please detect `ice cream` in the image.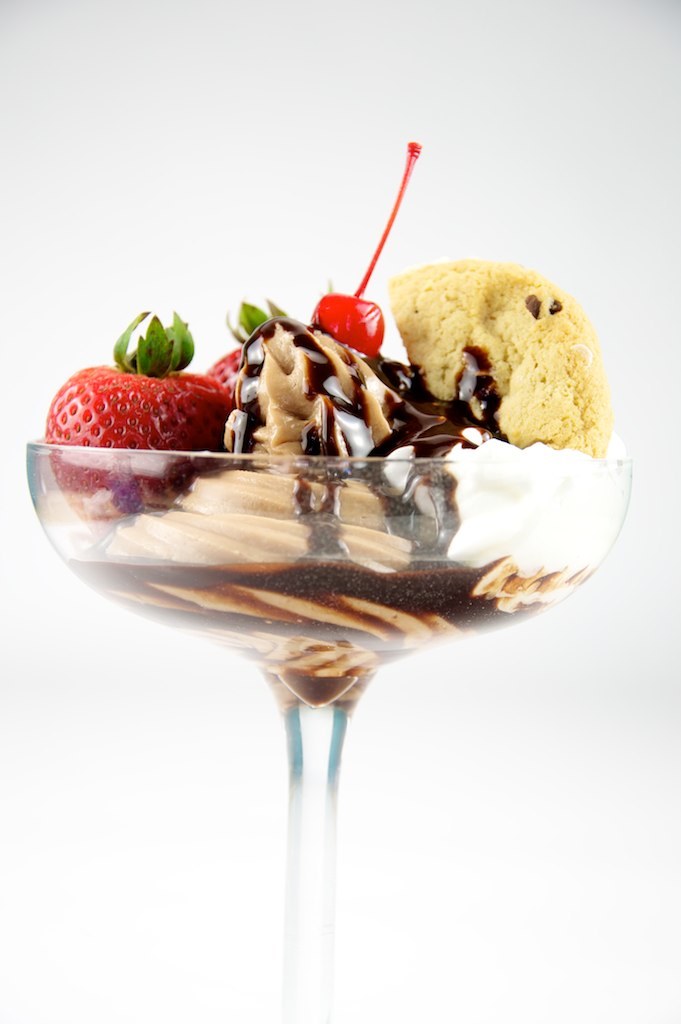
bbox=(6, 177, 636, 950).
